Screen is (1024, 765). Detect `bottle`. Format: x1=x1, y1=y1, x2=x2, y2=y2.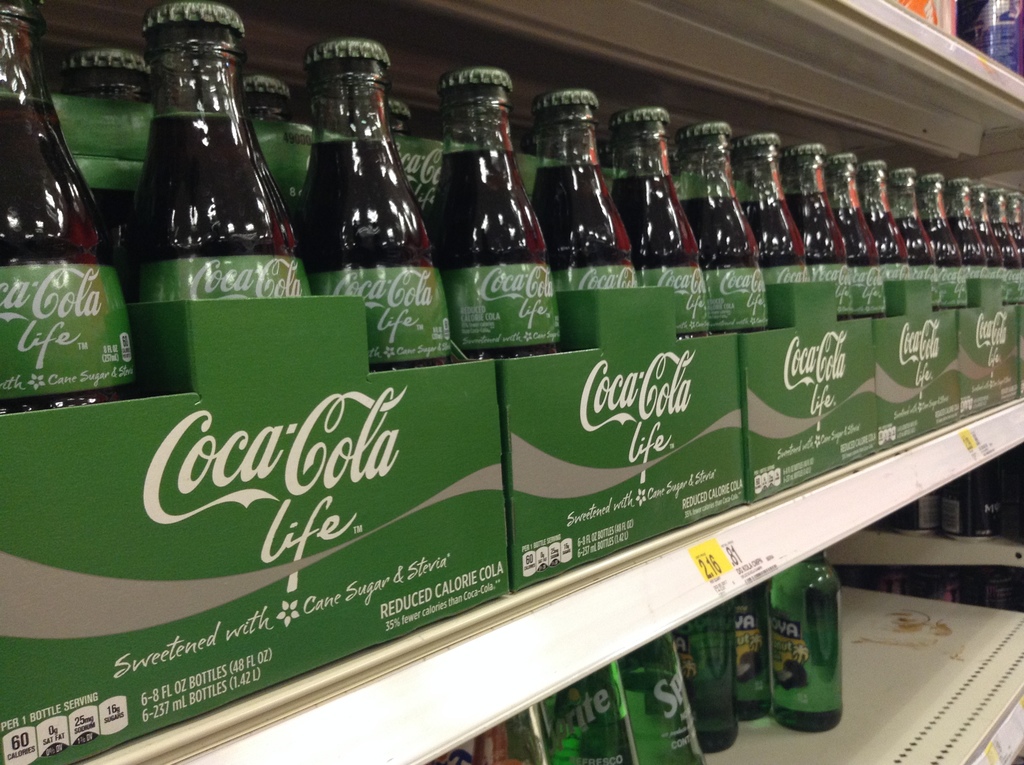
x1=537, y1=683, x2=637, y2=758.
